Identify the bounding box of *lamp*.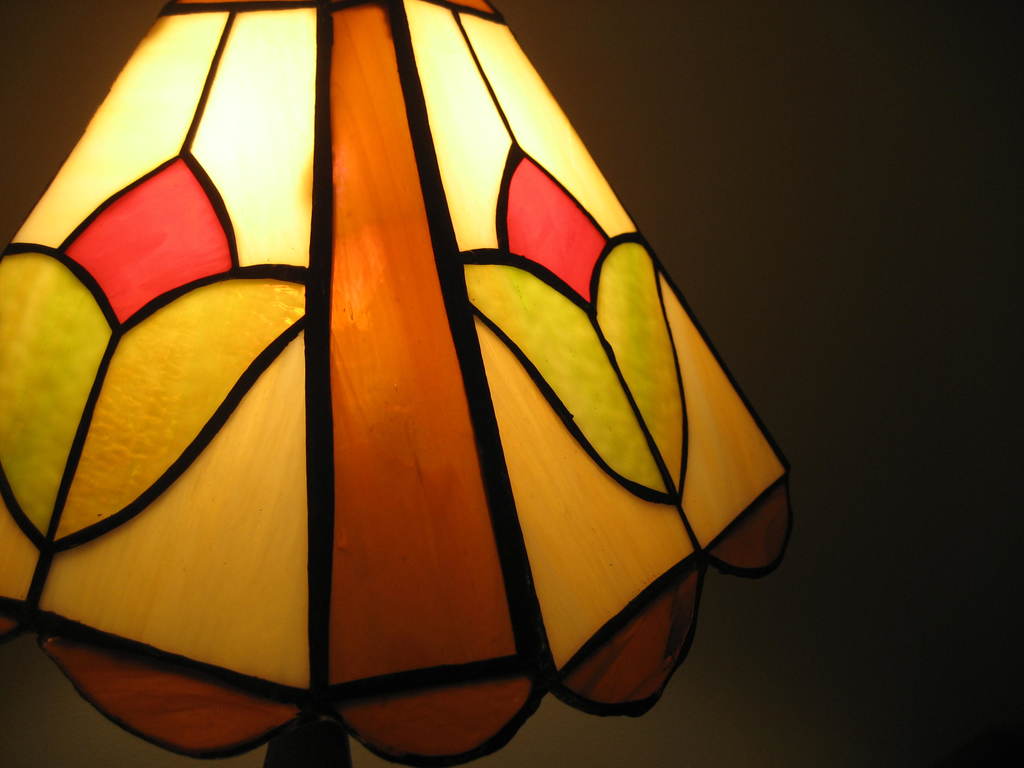
bbox(0, 0, 787, 767).
